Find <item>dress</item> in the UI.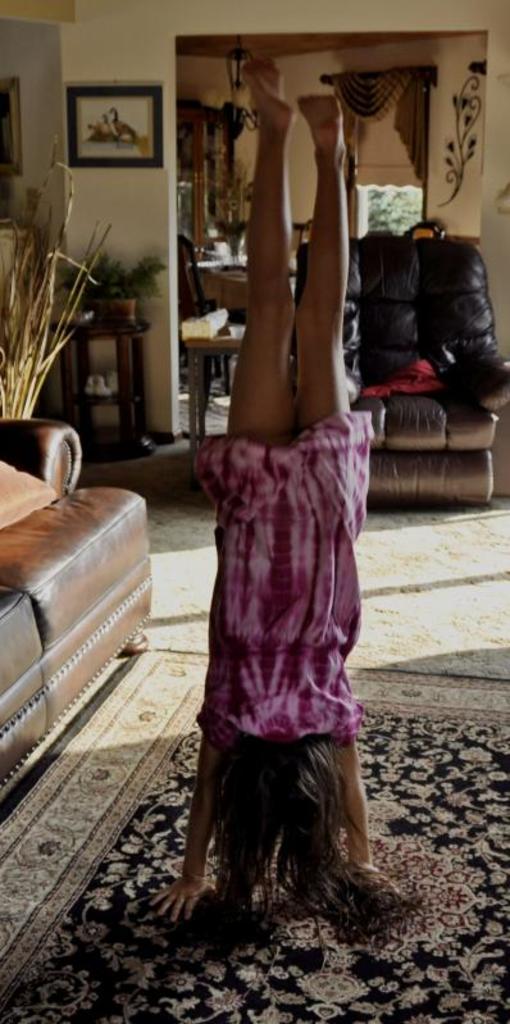
UI element at bbox(193, 409, 373, 742).
